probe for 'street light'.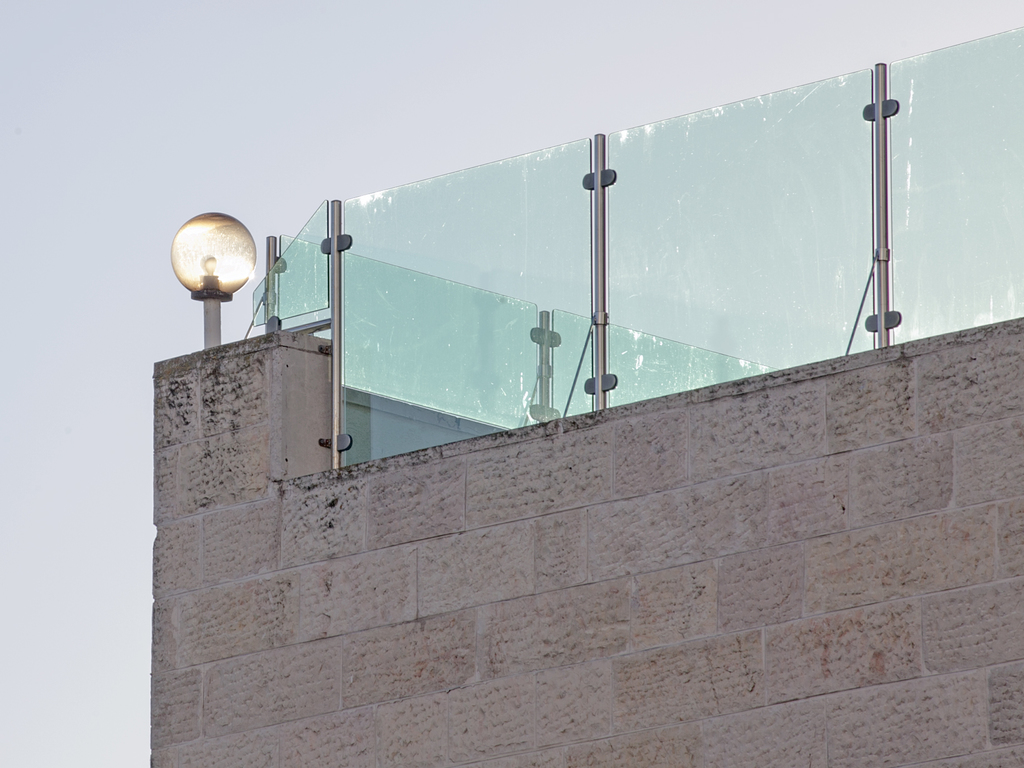
Probe result: x1=159 y1=185 x2=261 y2=380.
